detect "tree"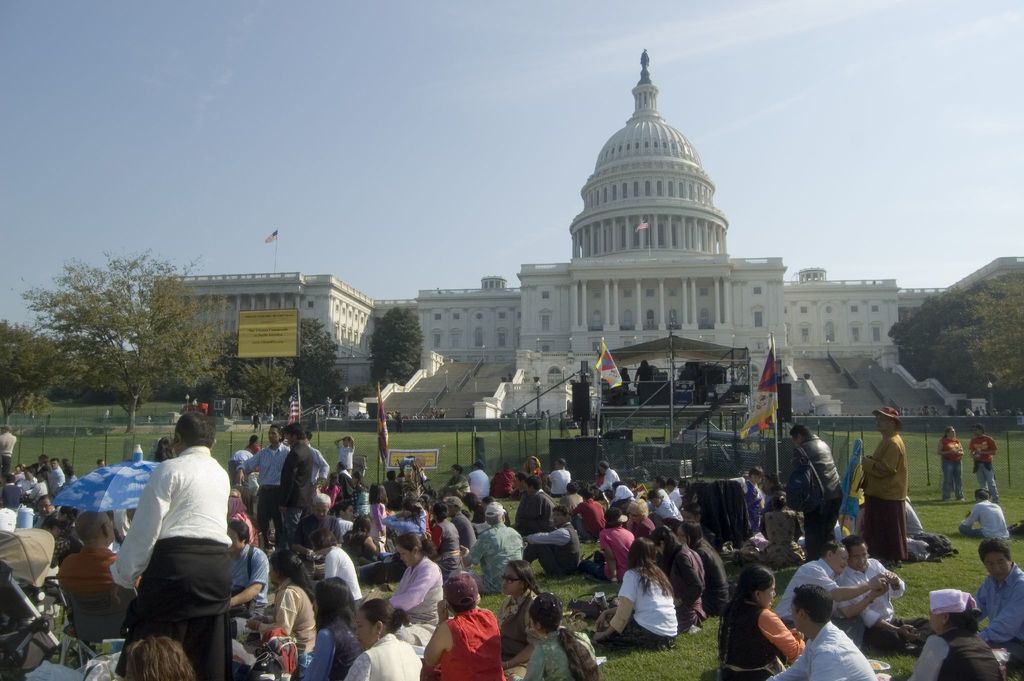
0:320:61:426
